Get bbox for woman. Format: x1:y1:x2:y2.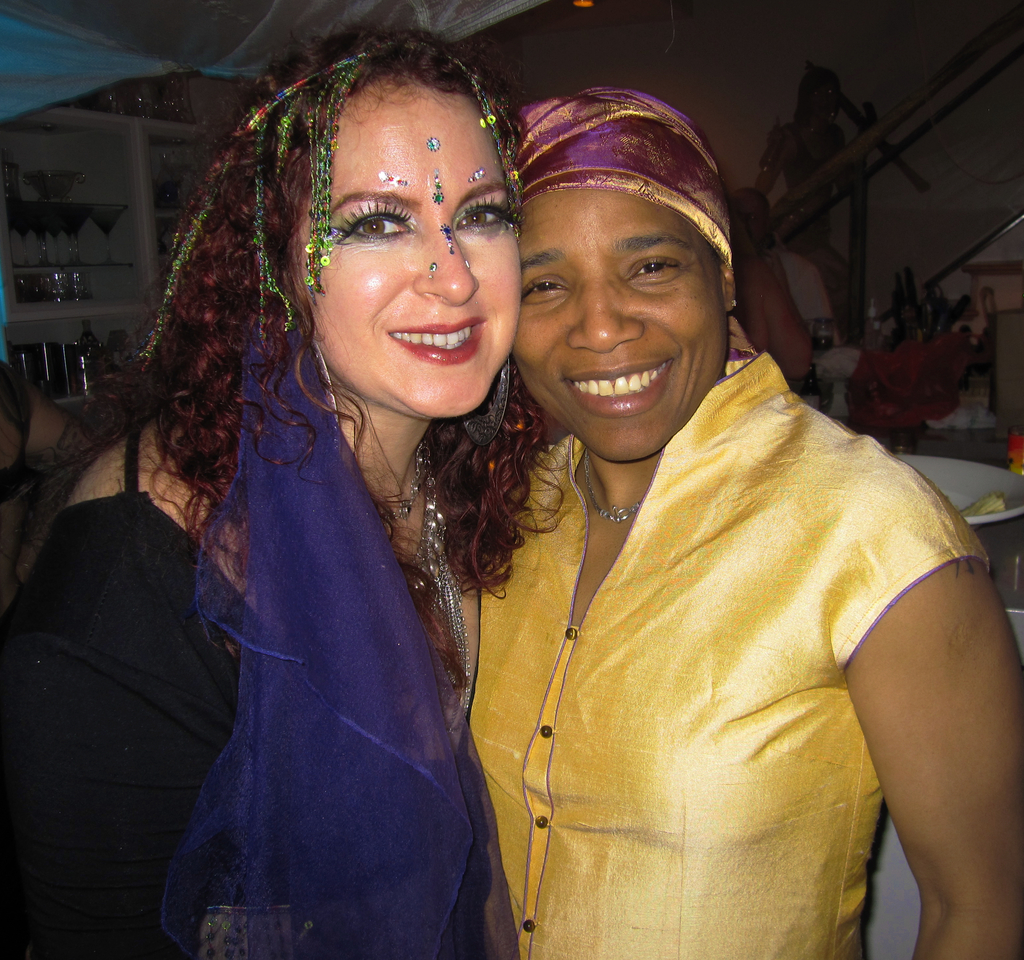
60:20:582:957.
